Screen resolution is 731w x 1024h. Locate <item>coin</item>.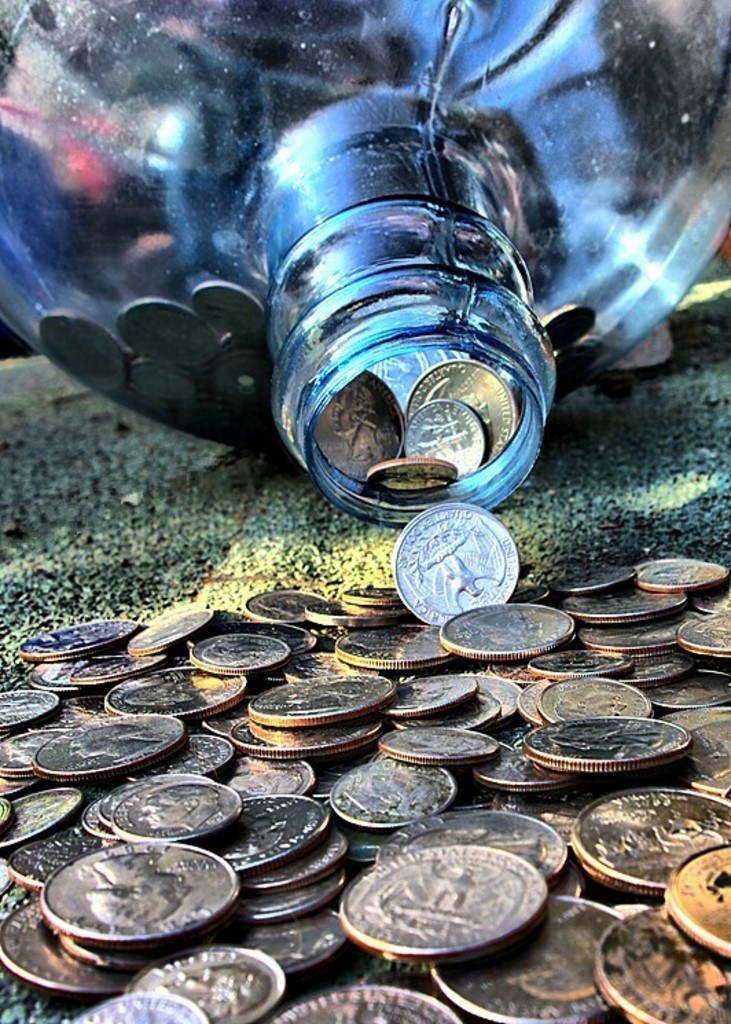
bbox(67, 649, 168, 686).
